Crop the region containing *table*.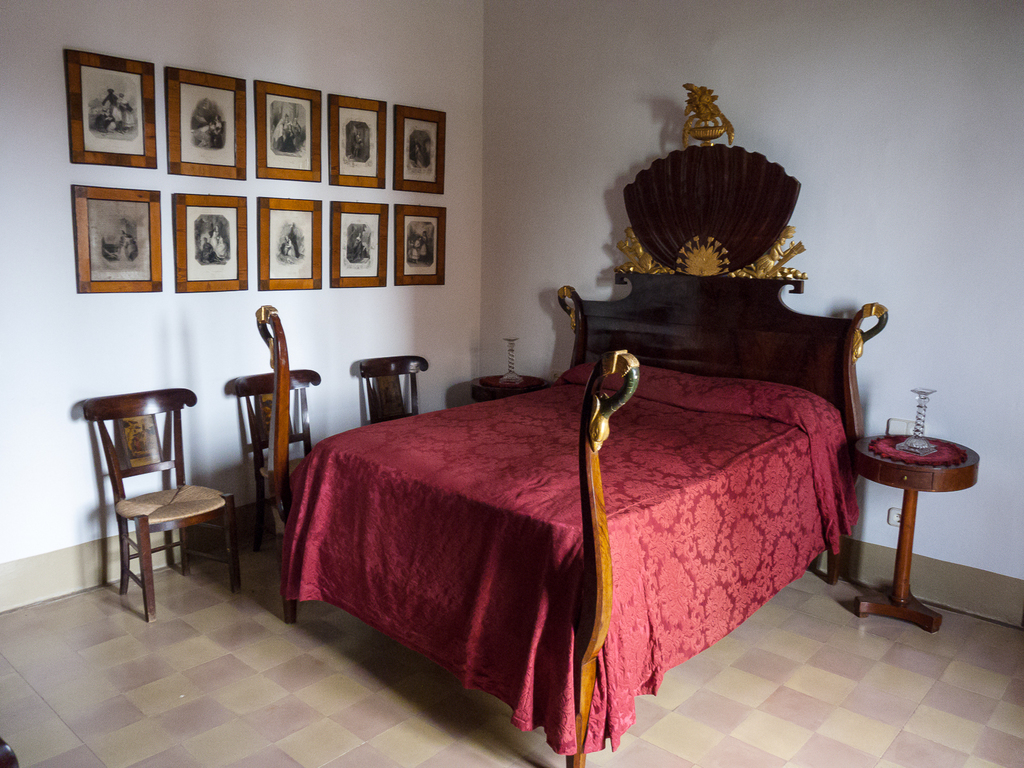
Crop region: (845,421,978,627).
